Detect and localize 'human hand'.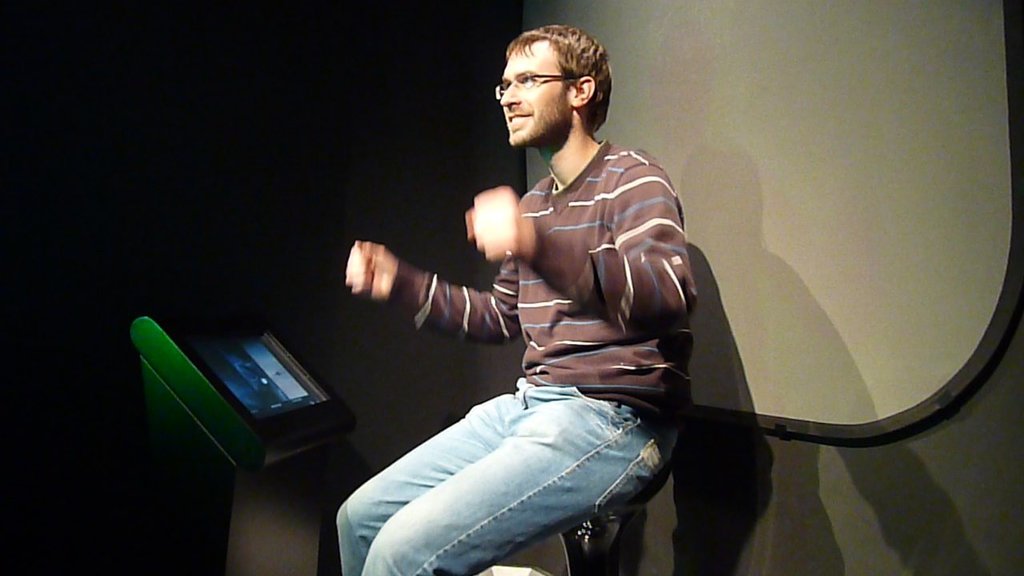
Localized at select_region(459, 185, 534, 267).
